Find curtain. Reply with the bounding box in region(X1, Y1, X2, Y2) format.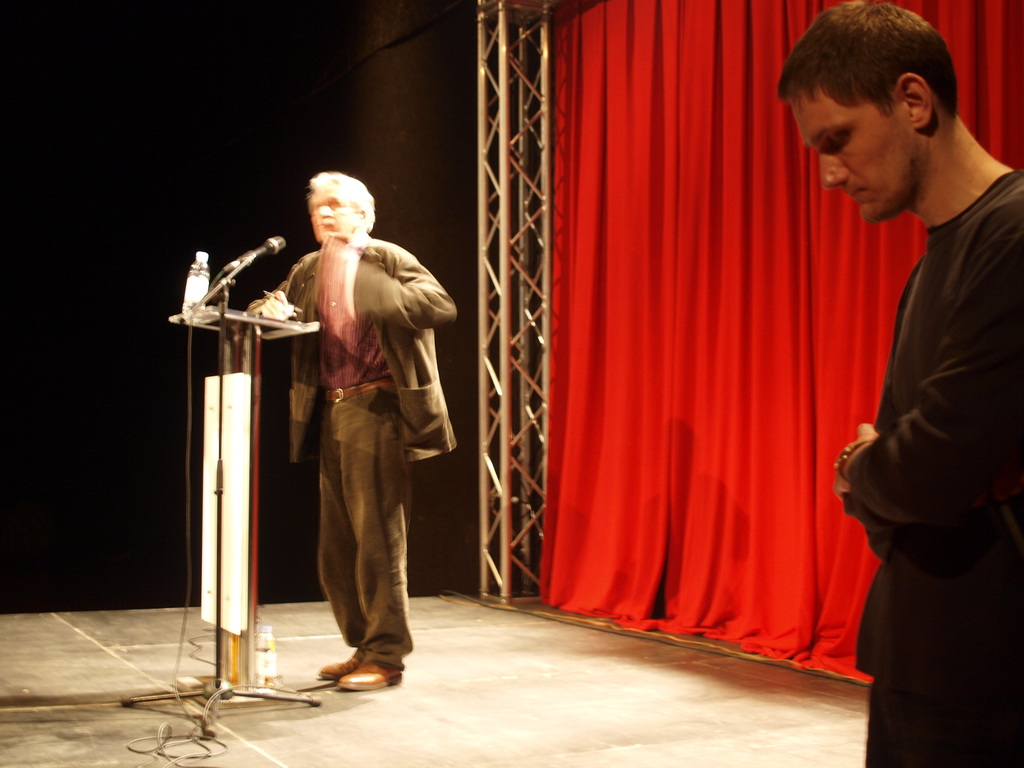
region(509, 4, 893, 708).
